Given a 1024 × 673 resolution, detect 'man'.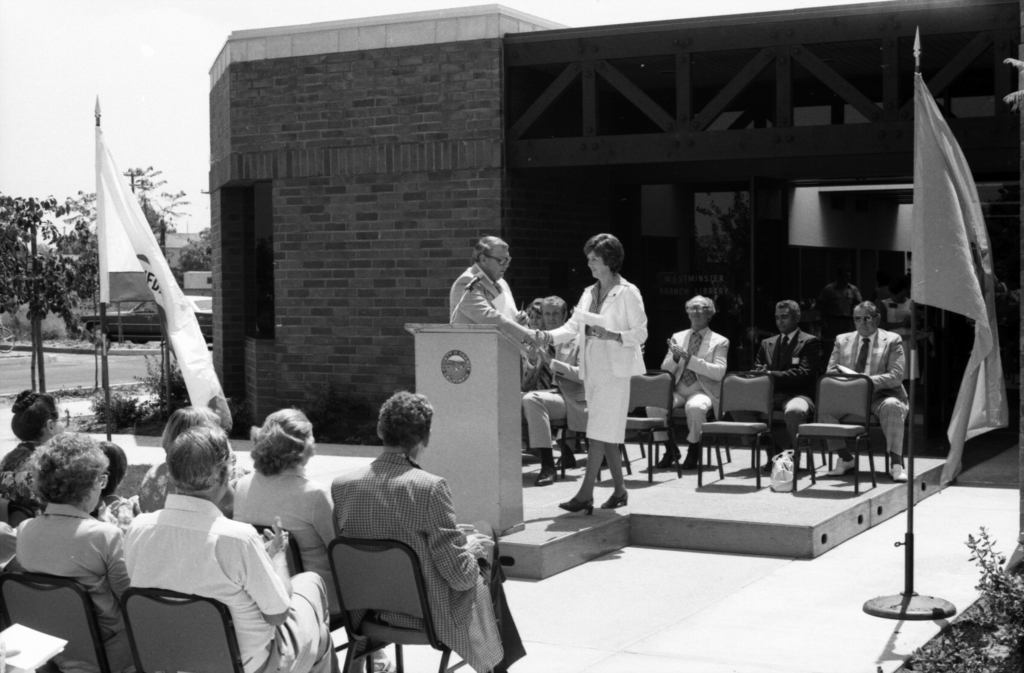
select_region(645, 296, 726, 483).
